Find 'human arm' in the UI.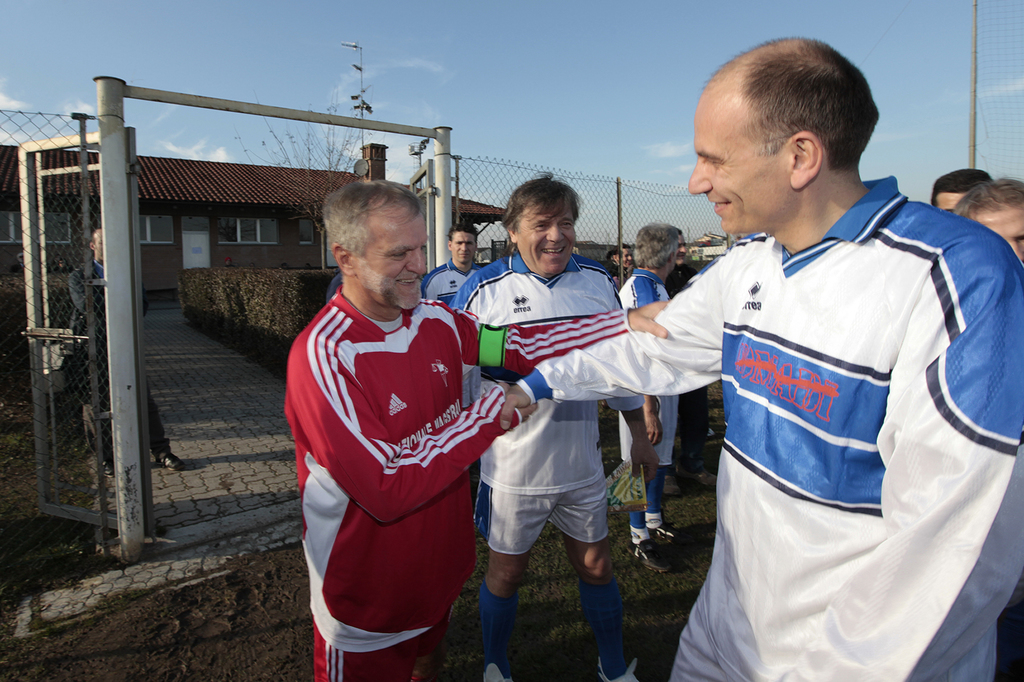
UI element at Rect(68, 273, 101, 315).
